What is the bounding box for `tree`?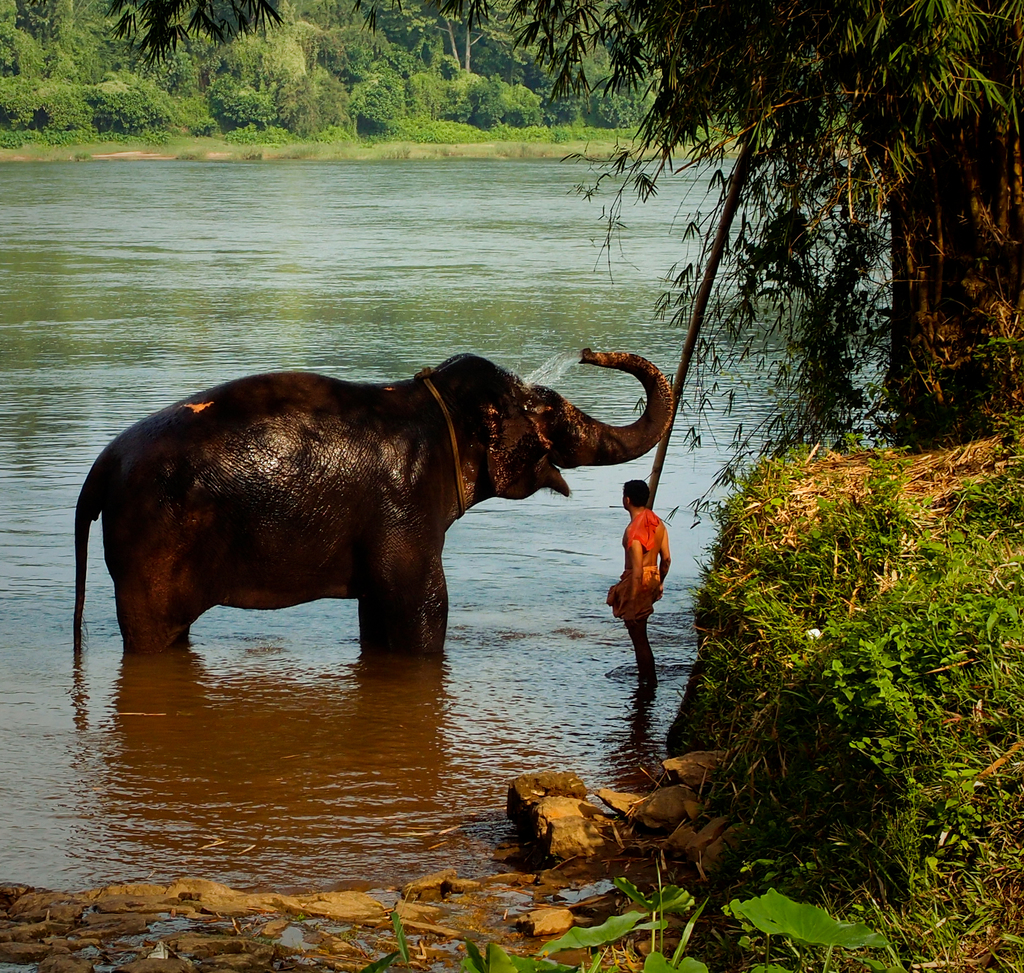
0 0 902 167.
